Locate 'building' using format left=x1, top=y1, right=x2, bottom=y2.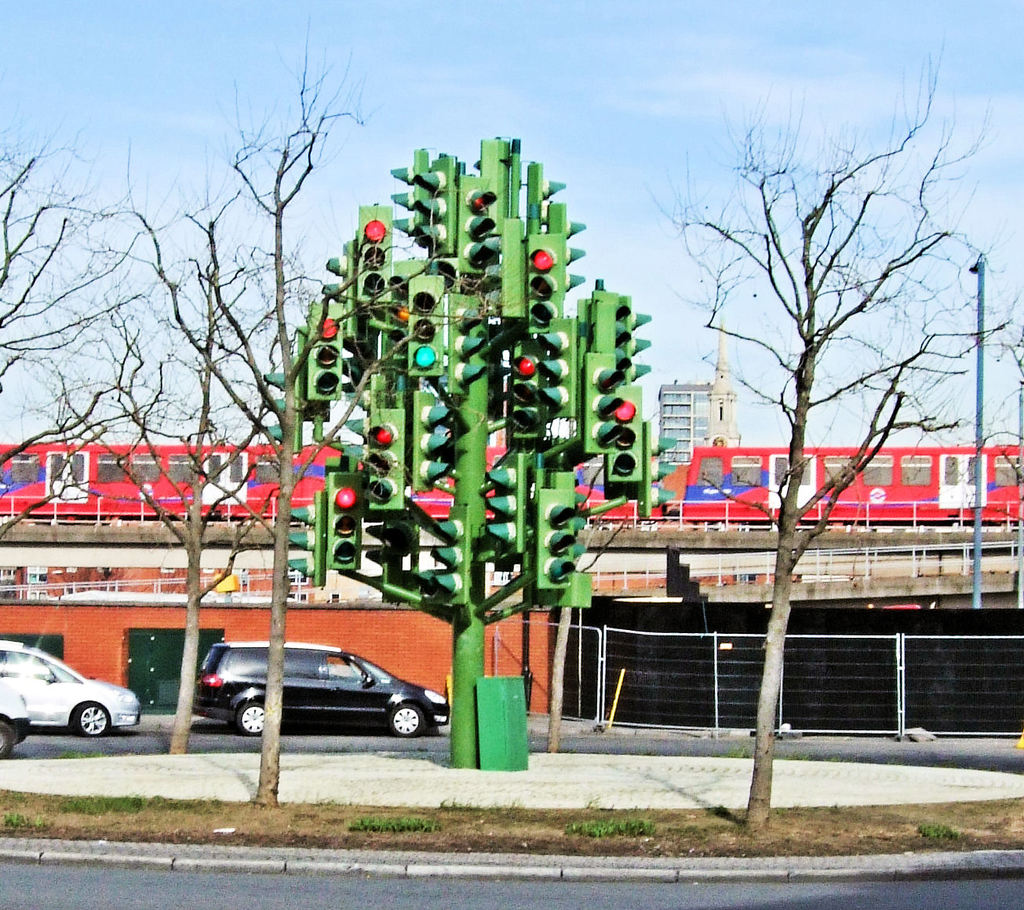
left=655, top=381, right=720, bottom=468.
